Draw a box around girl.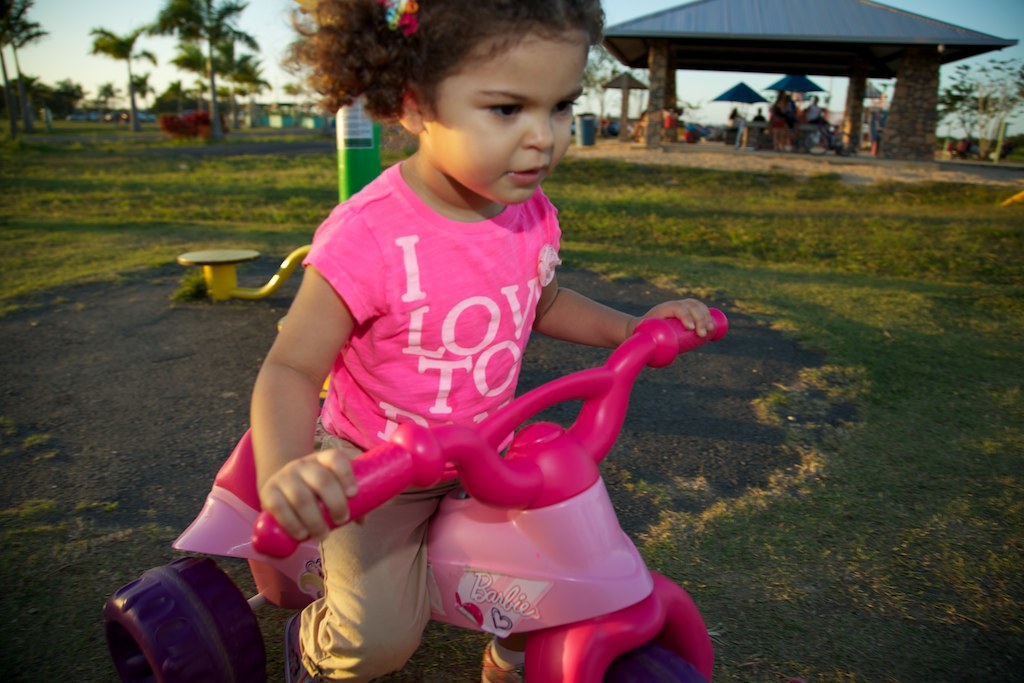
<bbox>249, 2, 714, 682</bbox>.
